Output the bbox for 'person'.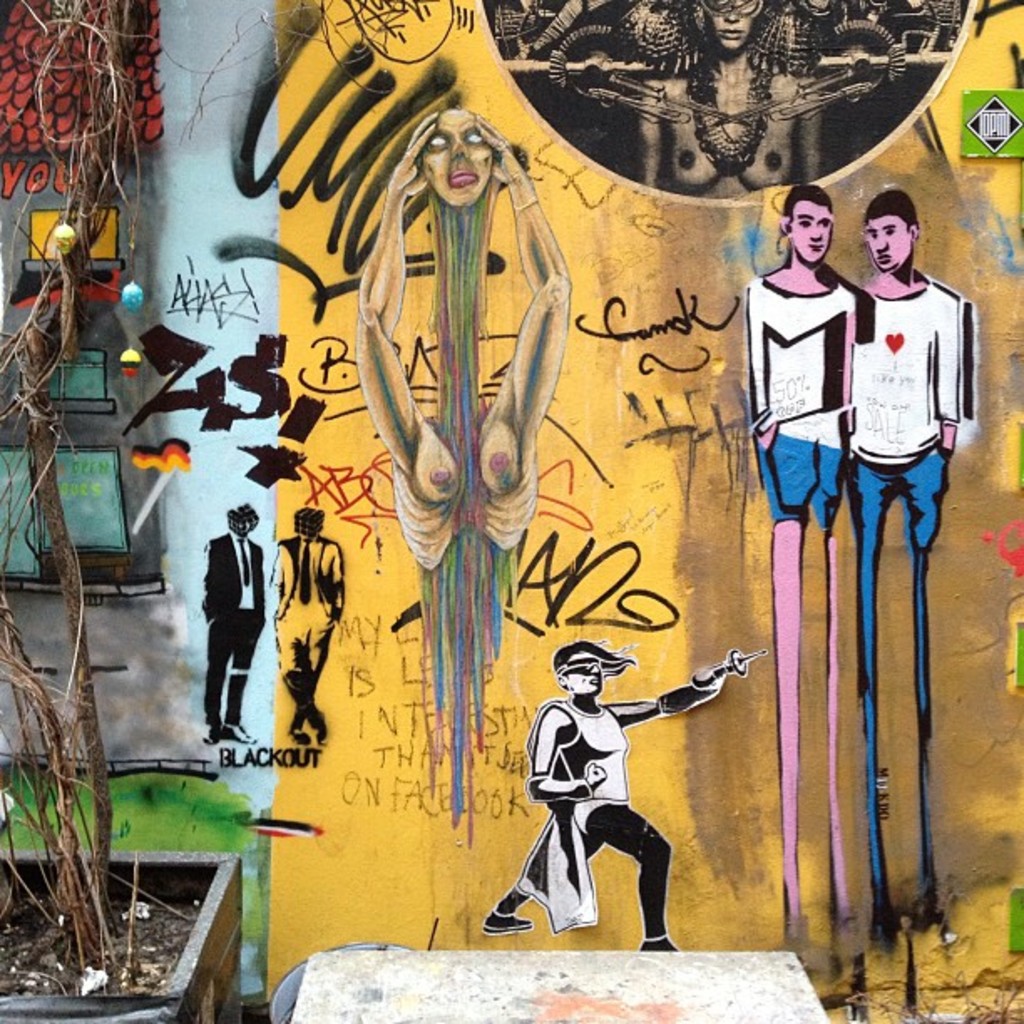
detection(857, 187, 975, 954).
